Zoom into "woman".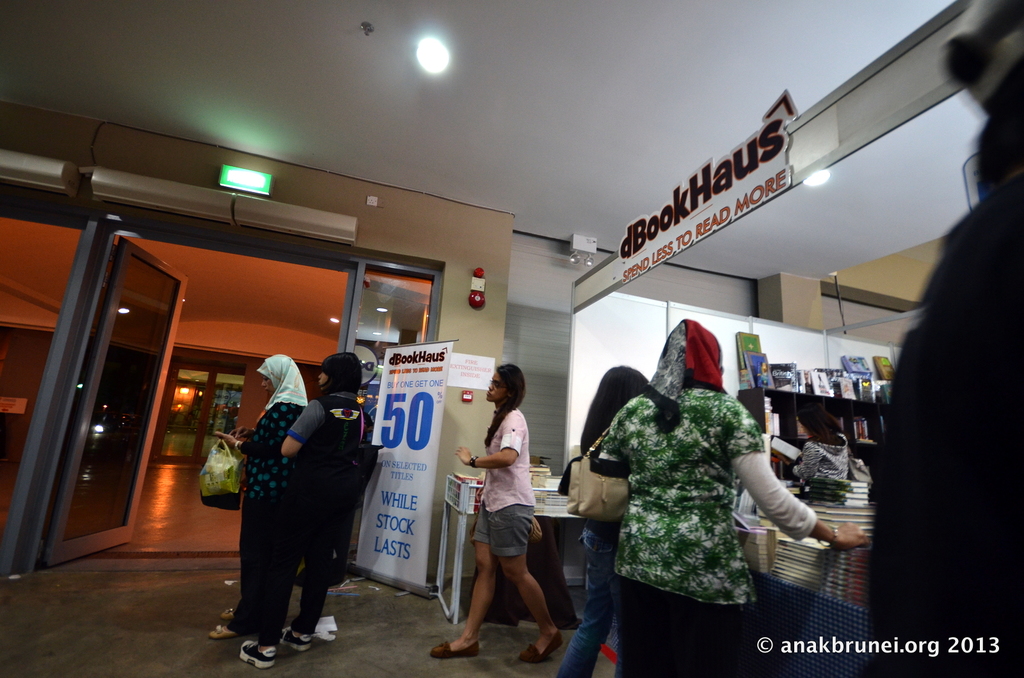
Zoom target: region(555, 368, 655, 677).
